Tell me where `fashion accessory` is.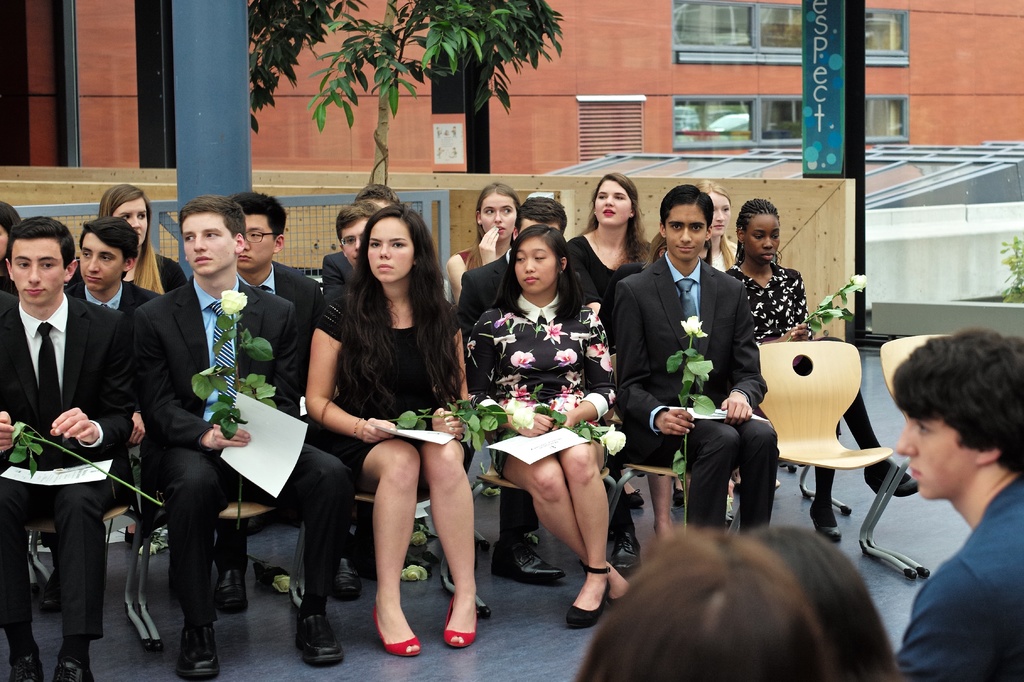
`fashion accessory` is at pyautogui.locateOnScreen(675, 274, 699, 322).
